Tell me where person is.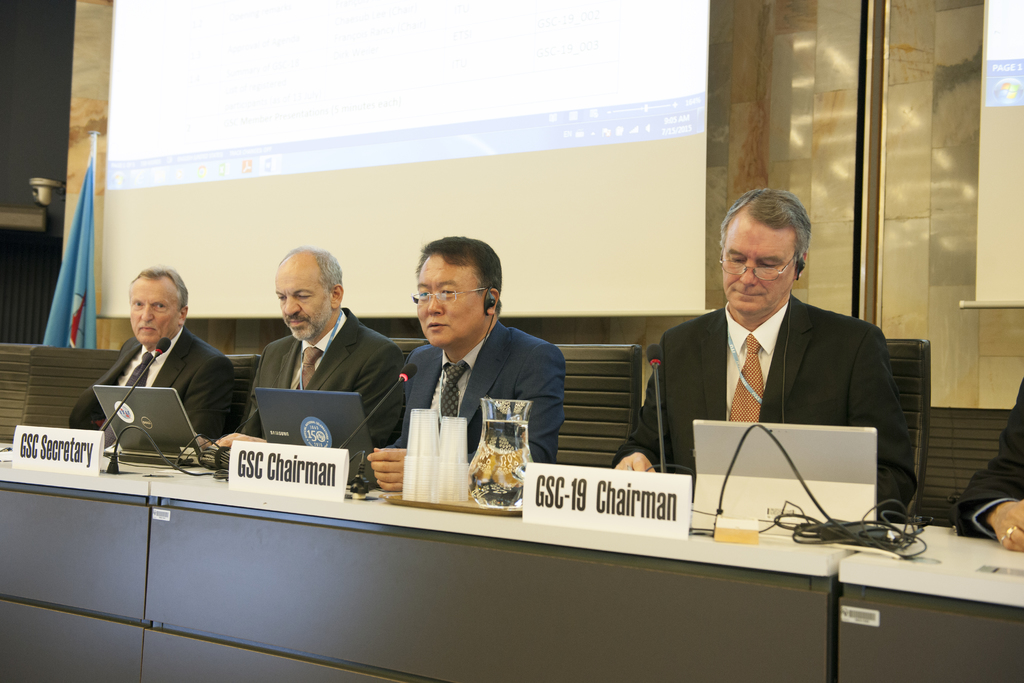
person is at [362,236,568,491].
